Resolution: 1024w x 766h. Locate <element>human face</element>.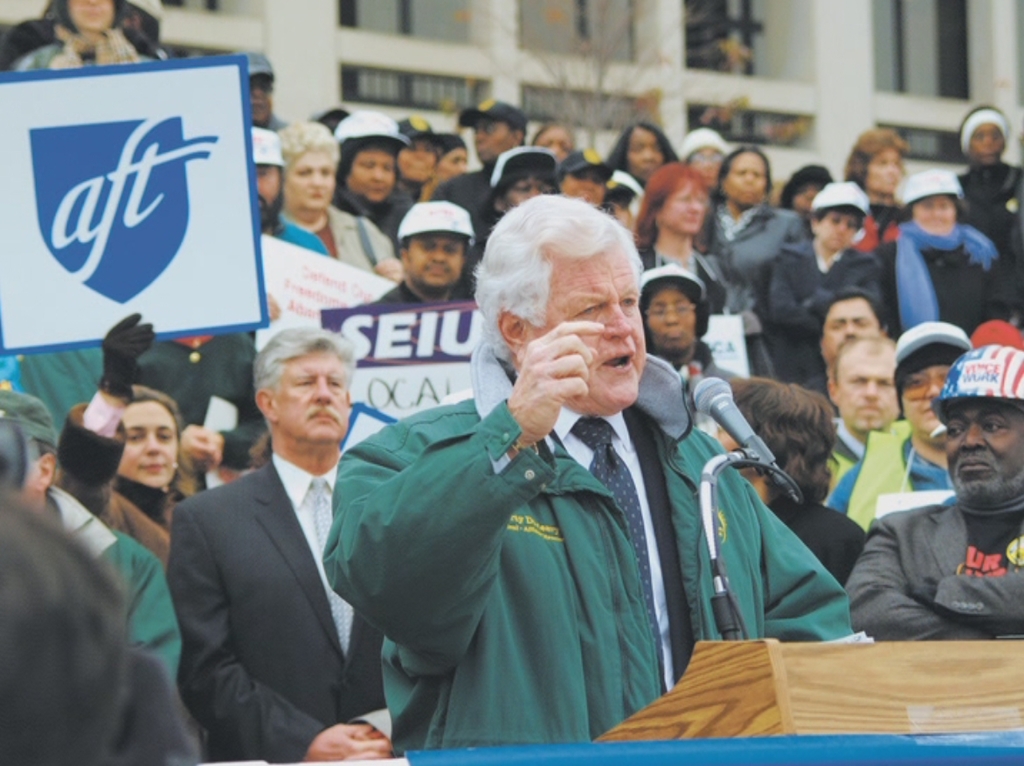
left=256, top=165, right=285, bottom=231.
